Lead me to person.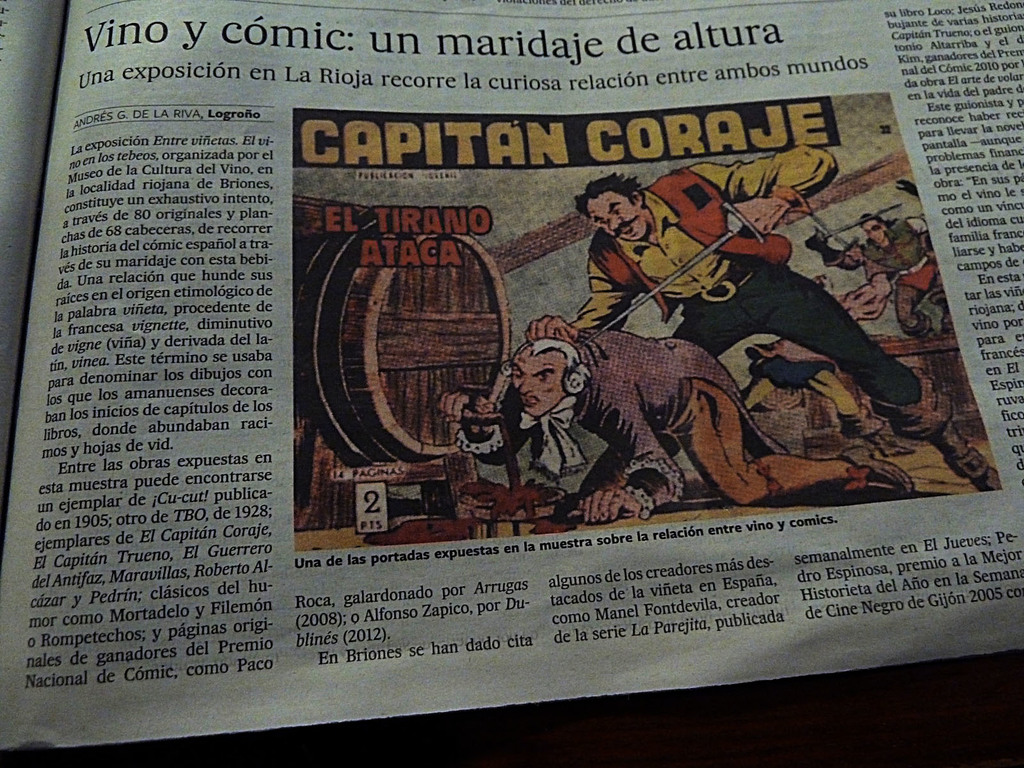
Lead to select_region(440, 315, 916, 502).
